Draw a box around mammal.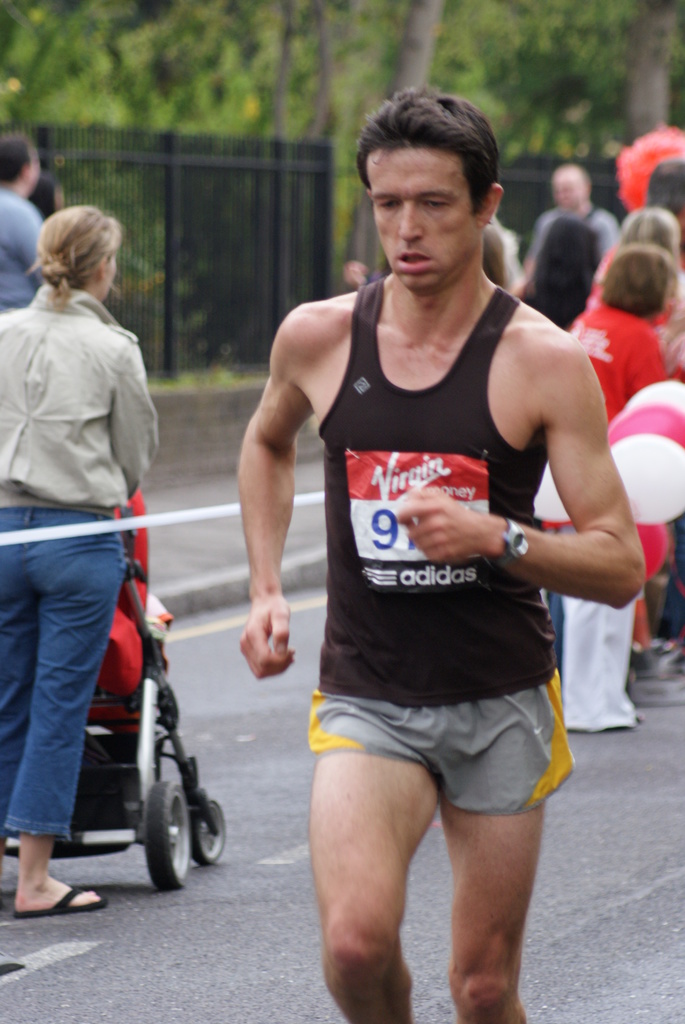
rect(646, 154, 684, 225).
